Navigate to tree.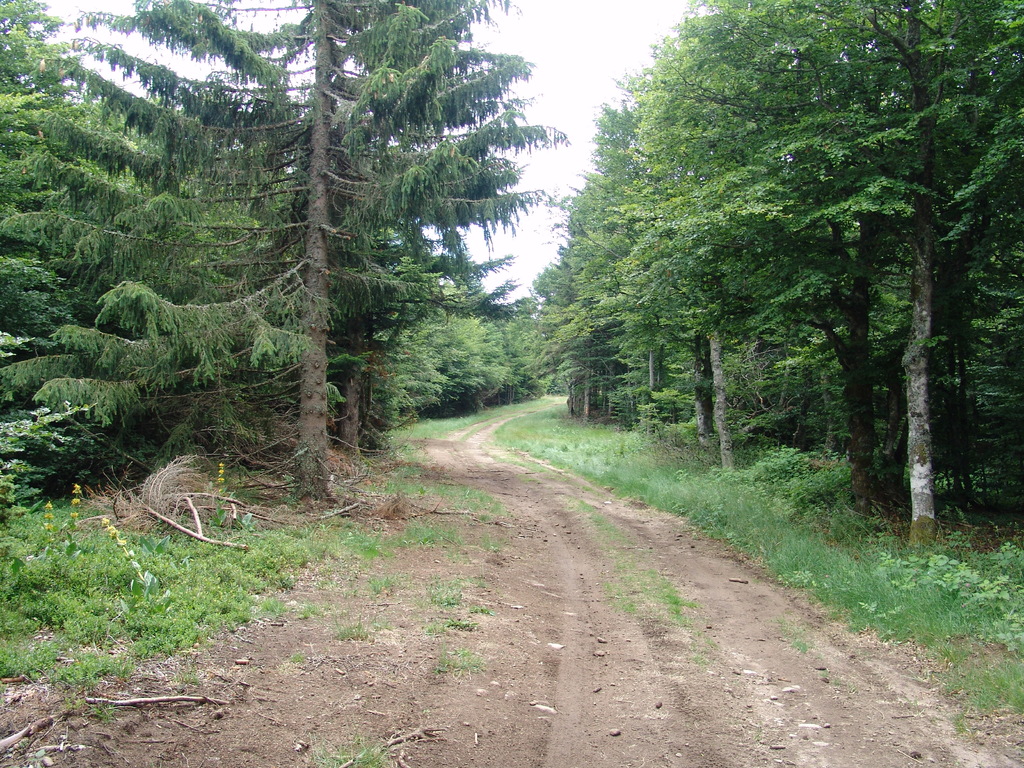
Navigation target: Rect(440, 302, 515, 424).
